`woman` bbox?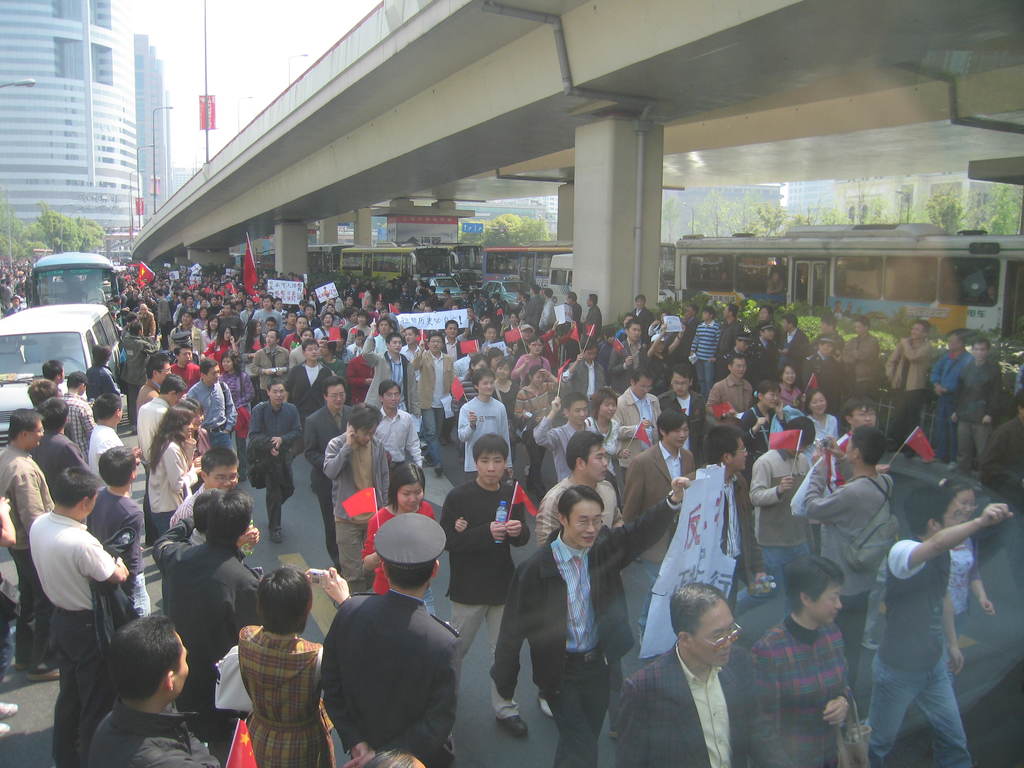
[589,389,641,492]
